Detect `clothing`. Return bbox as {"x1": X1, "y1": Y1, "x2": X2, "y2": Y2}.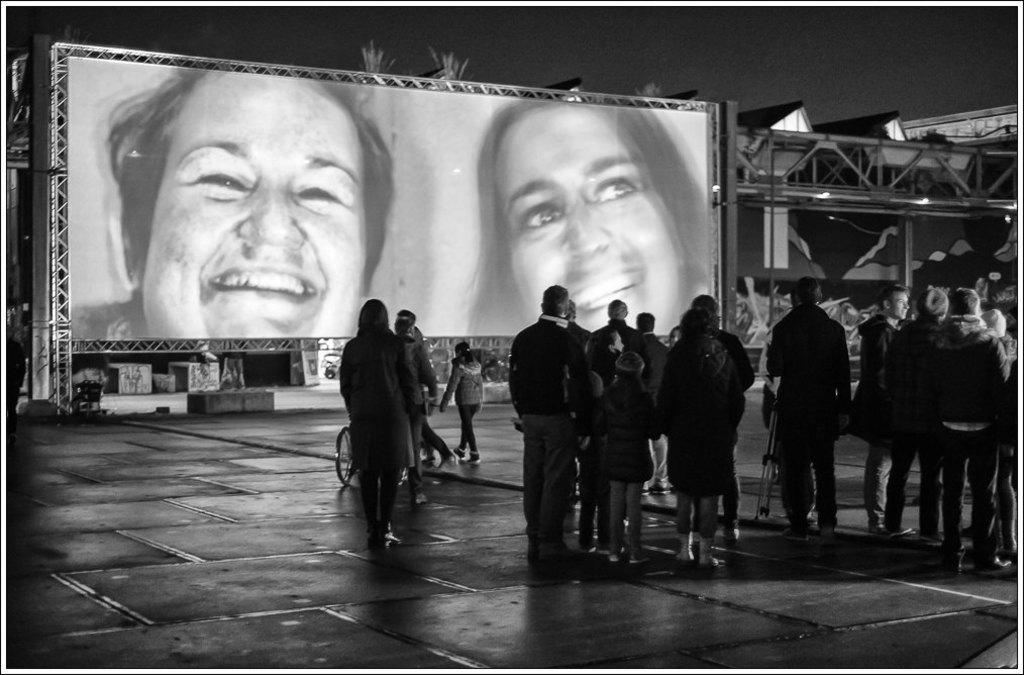
{"x1": 333, "y1": 326, "x2": 418, "y2": 536}.
